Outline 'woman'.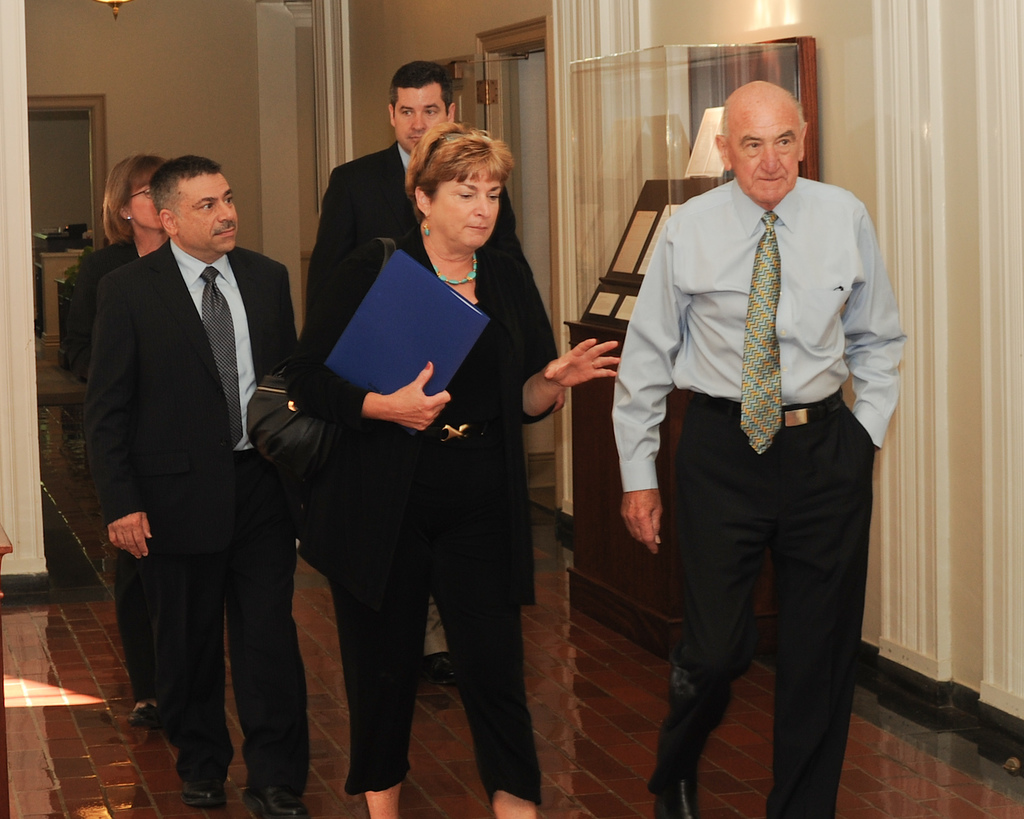
Outline: bbox=[305, 109, 529, 818].
